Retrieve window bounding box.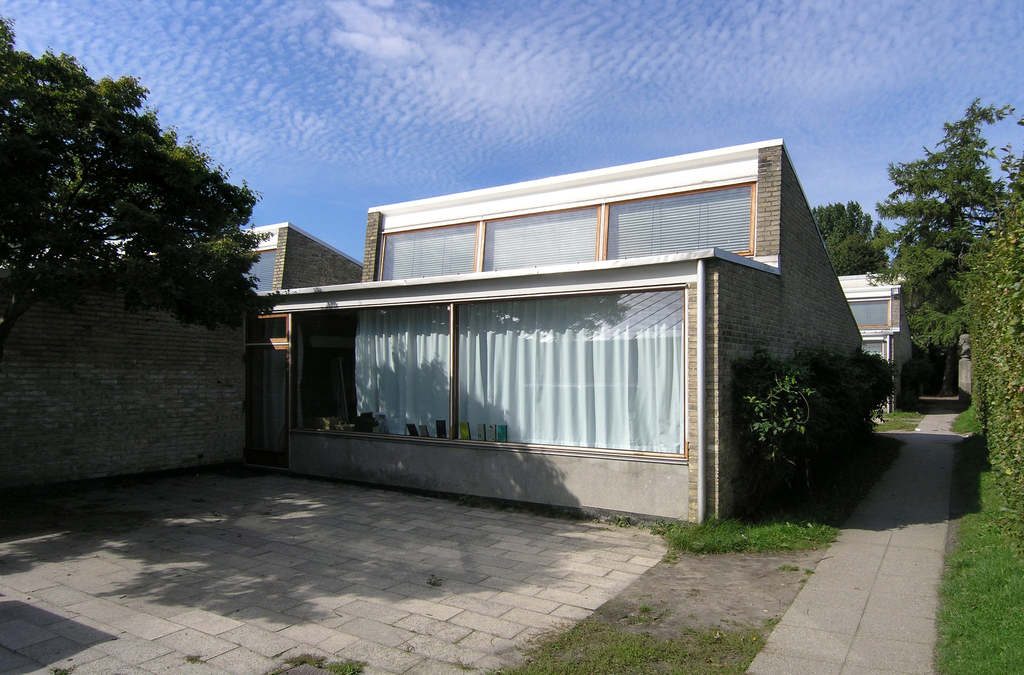
Bounding box: <box>845,298,891,330</box>.
